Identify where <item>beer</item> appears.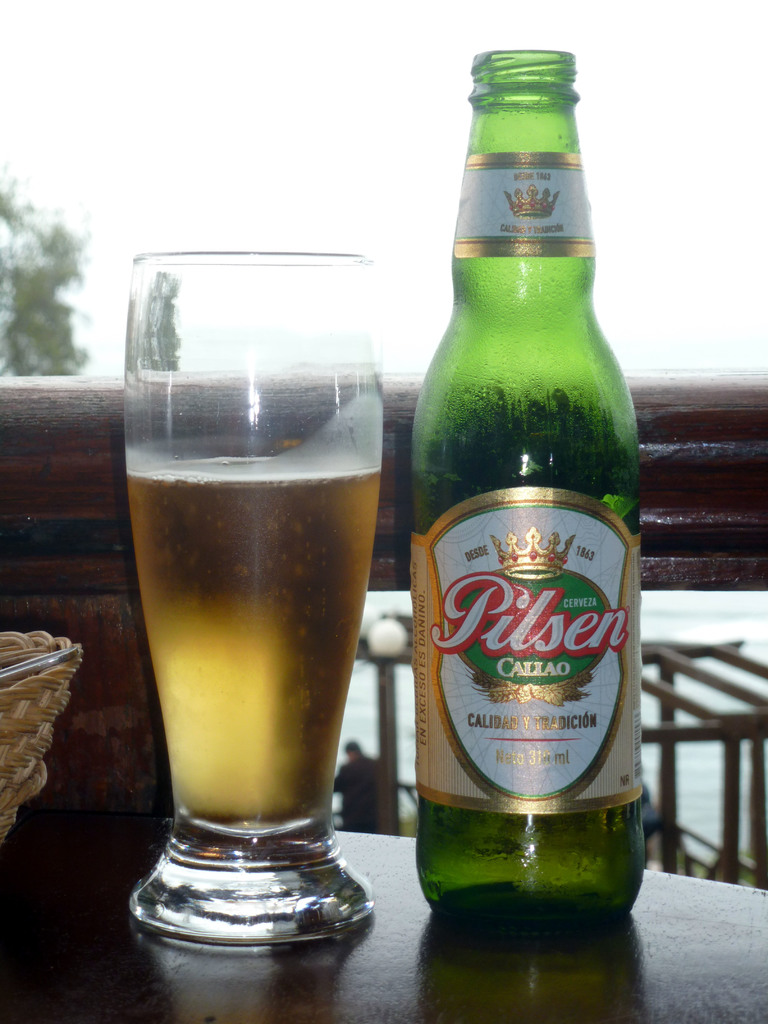
Appears at box(410, 50, 649, 953).
